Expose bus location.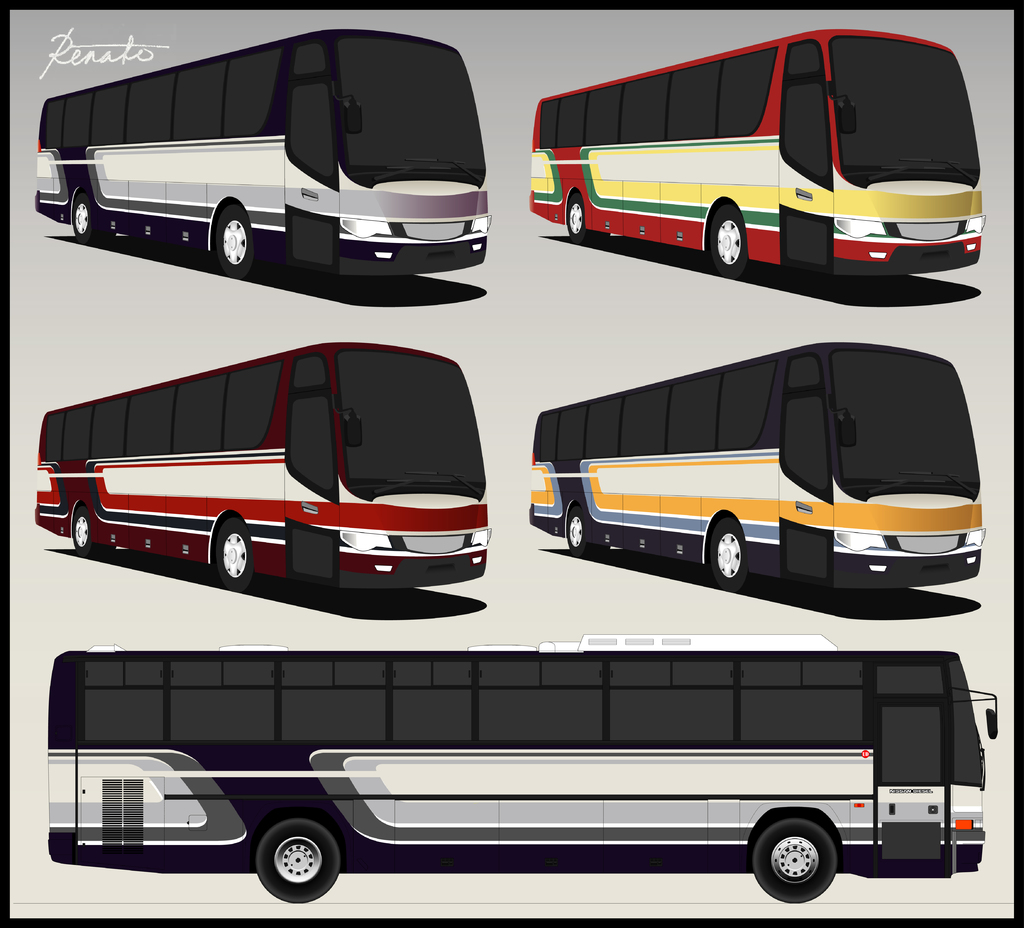
Exposed at l=532, t=346, r=987, b=589.
